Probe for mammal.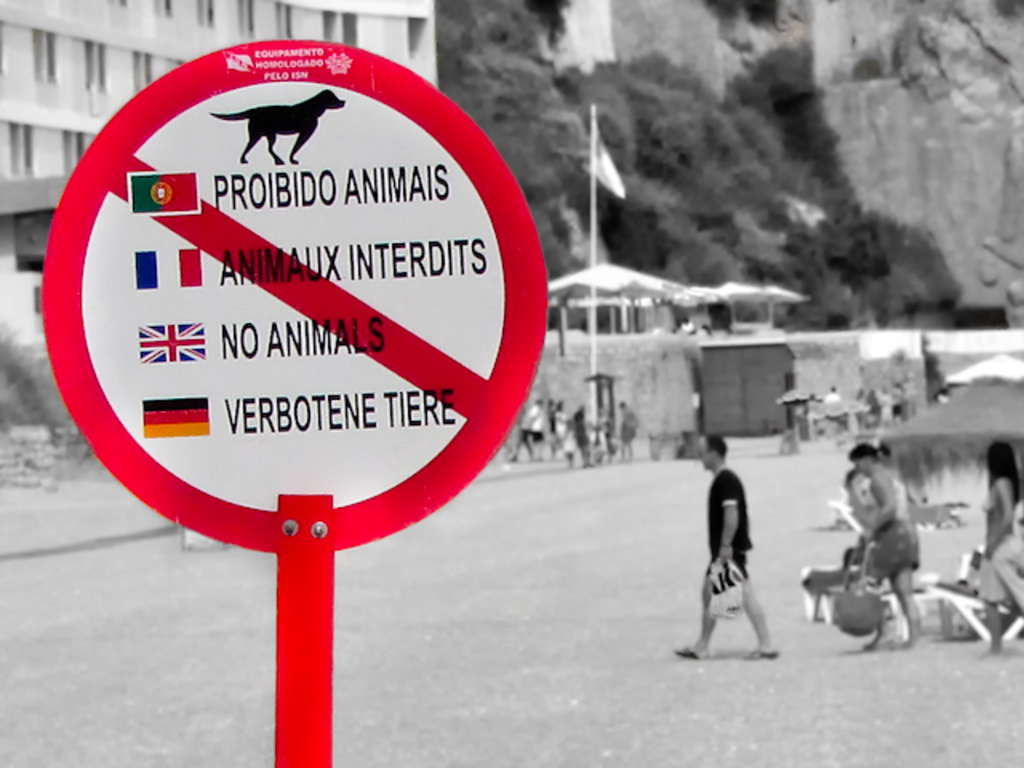
Probe result: <bbox>819, 386, 846, 416</bbox>.
